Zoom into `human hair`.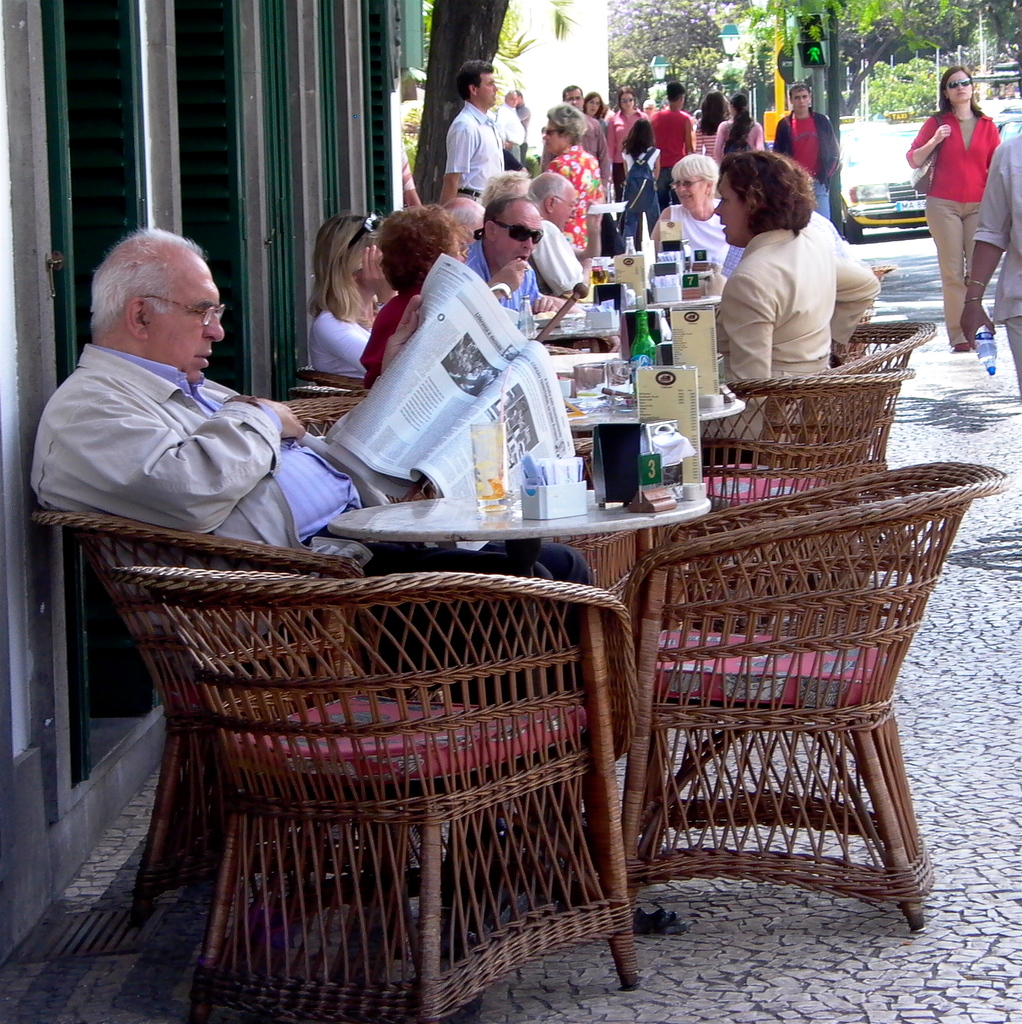
Zoom target: x1=506 y1=89 x2=516 y2=102.
